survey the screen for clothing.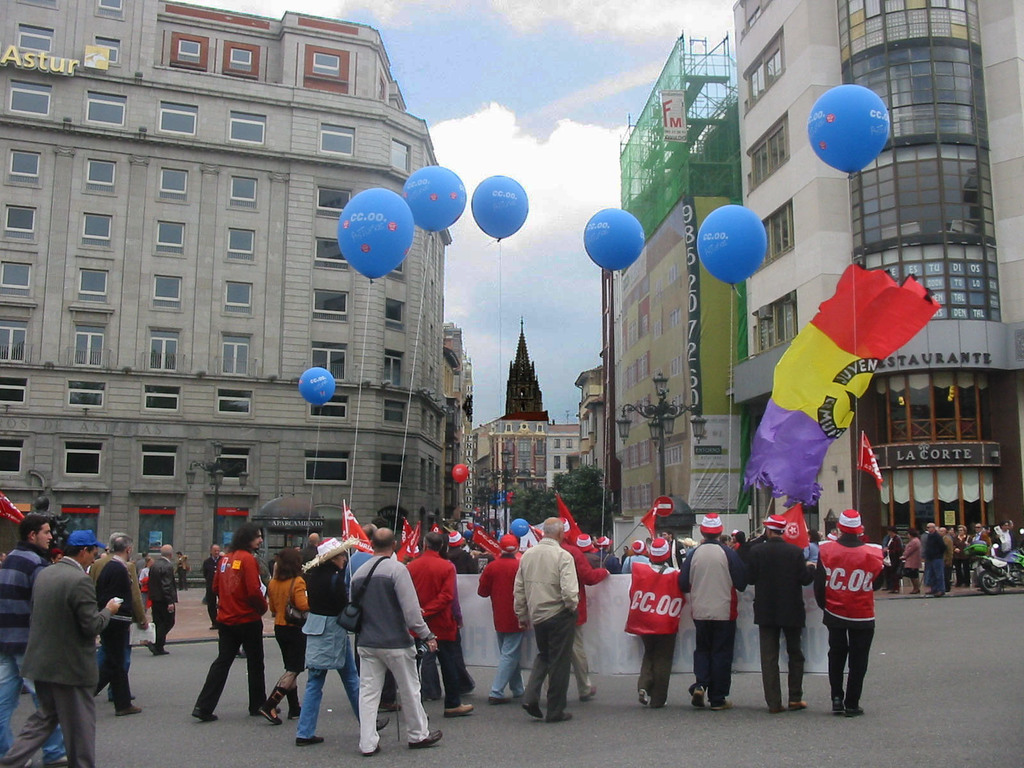
Survey found: box(0, 538, 57, 765).
